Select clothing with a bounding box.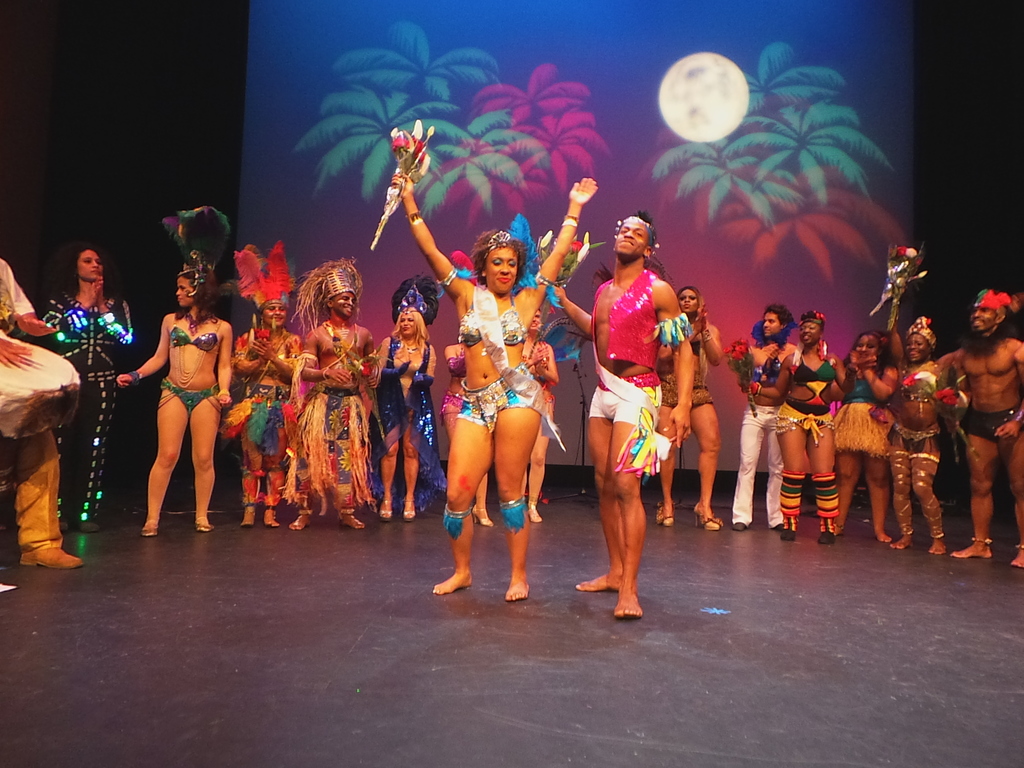
<region>961, 408, 1023, 445</region>.
